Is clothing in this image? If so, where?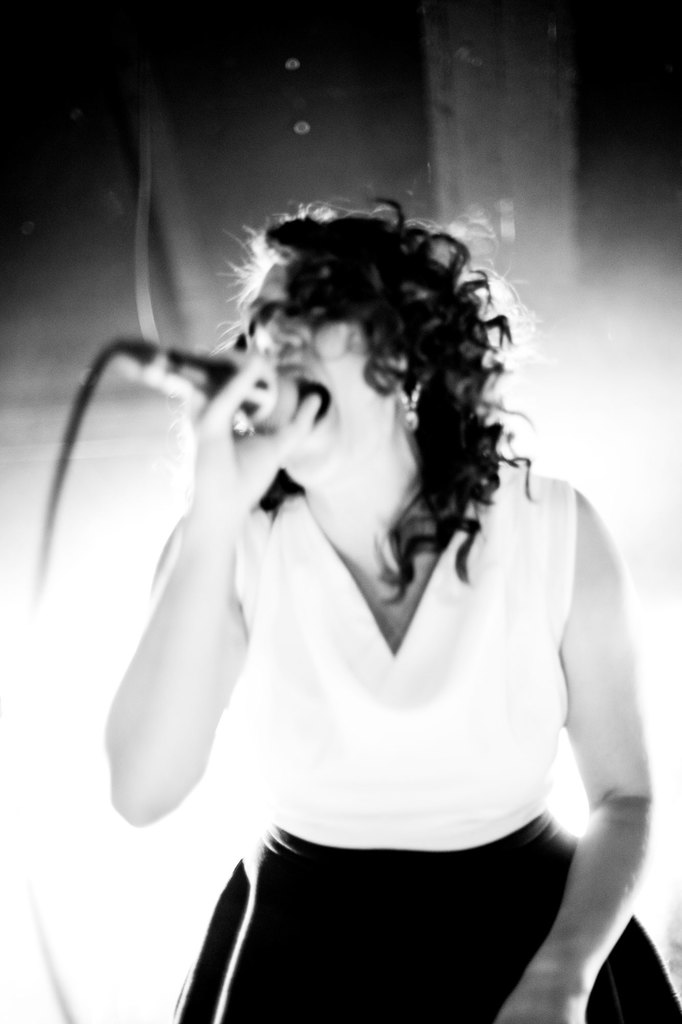
Yes, at {"left": 134, "top": 442, "right": 681, "bottom": 1023}.
